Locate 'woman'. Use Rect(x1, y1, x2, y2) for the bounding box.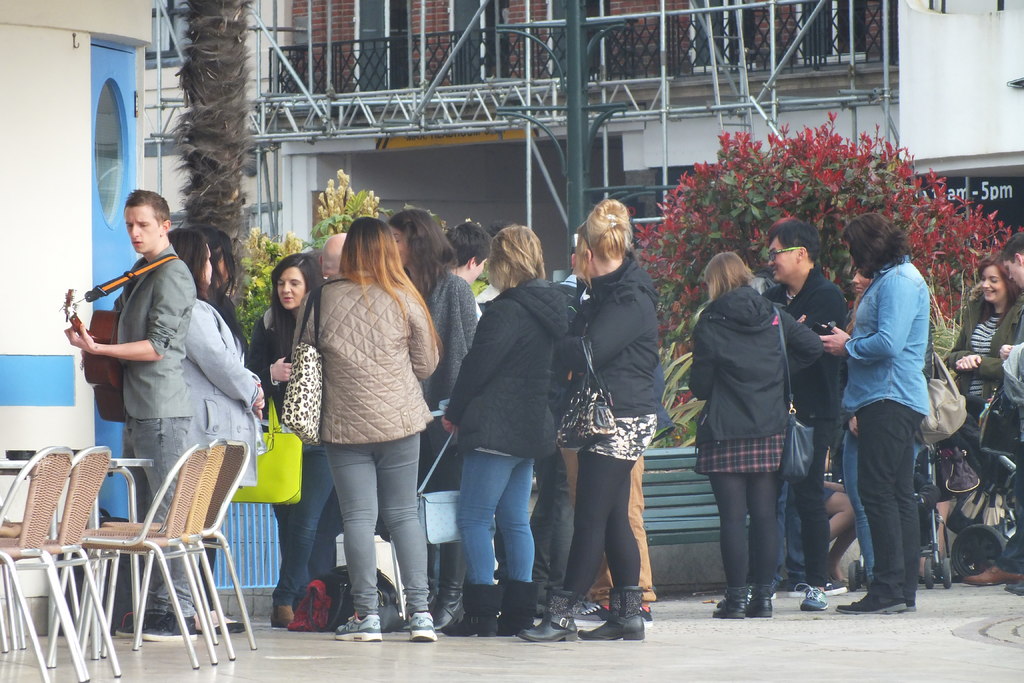
Rect(514, 197, 670, 652).
